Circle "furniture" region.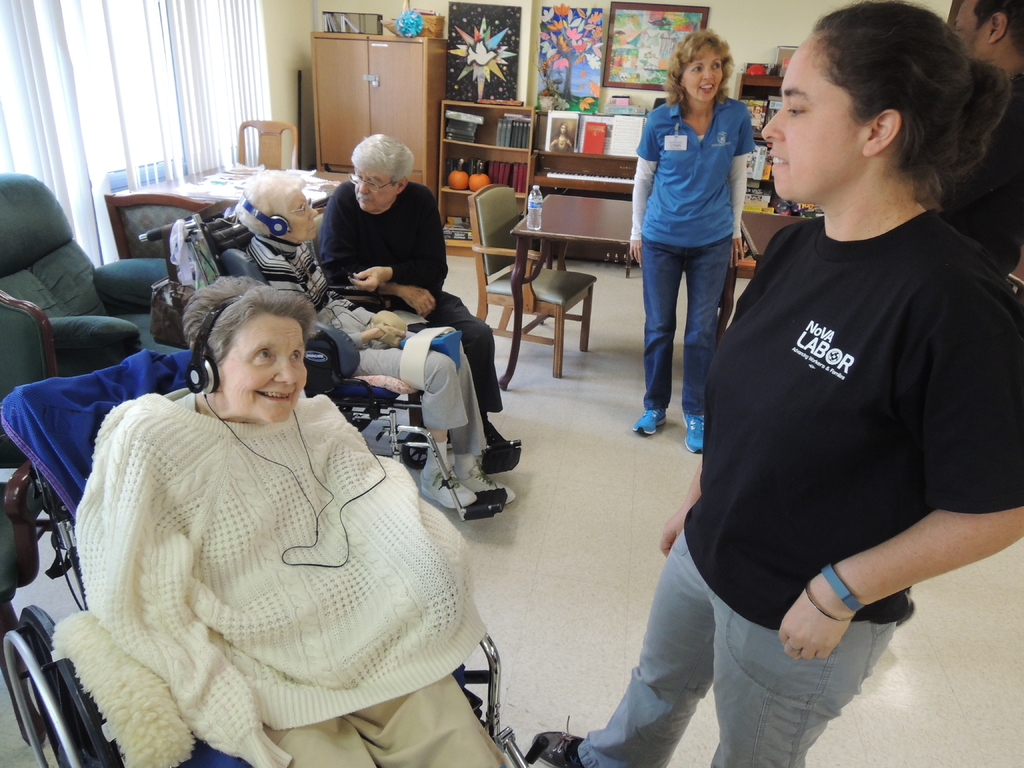
Region: box(744, 209, 806, 261).
